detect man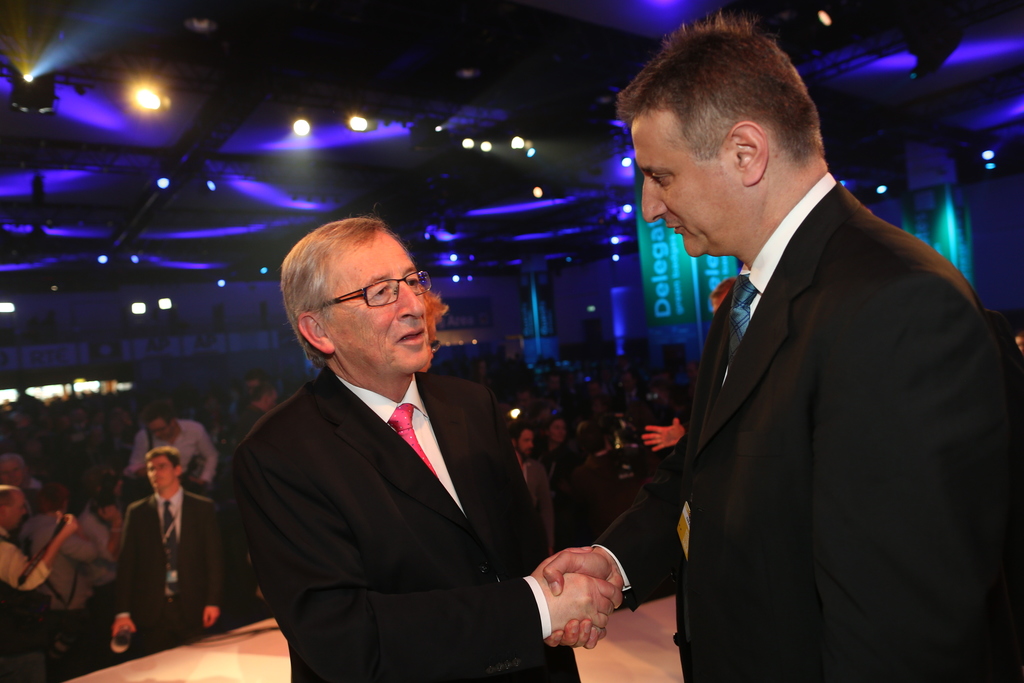
x1=0 y1=488 x2=75 y2=682
